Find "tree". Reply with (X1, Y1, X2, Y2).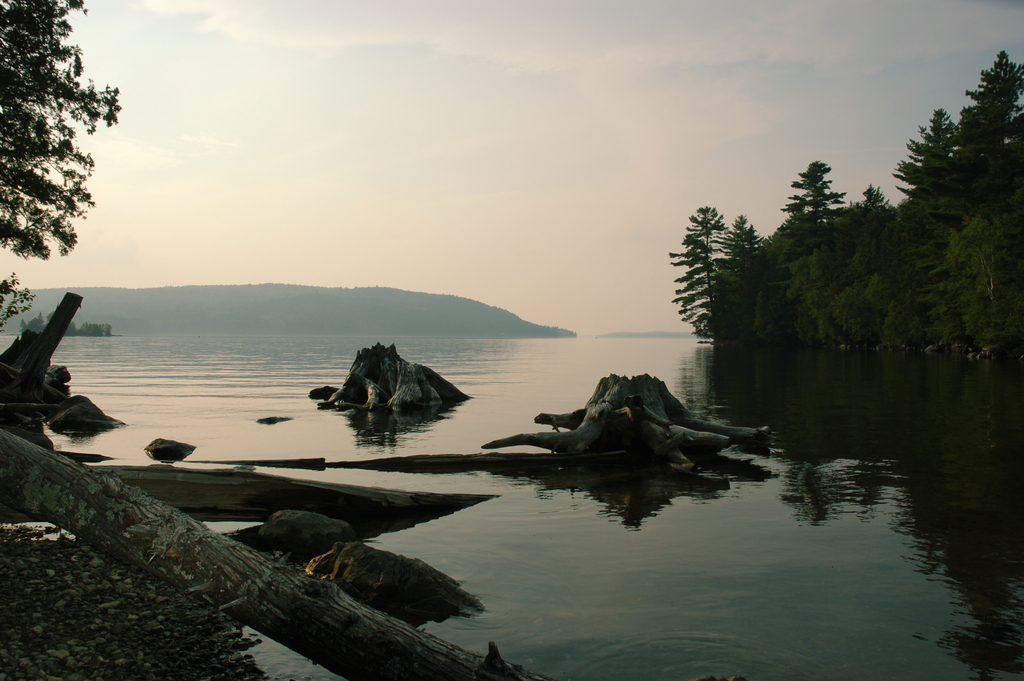
(4, 11, 120, 297).
